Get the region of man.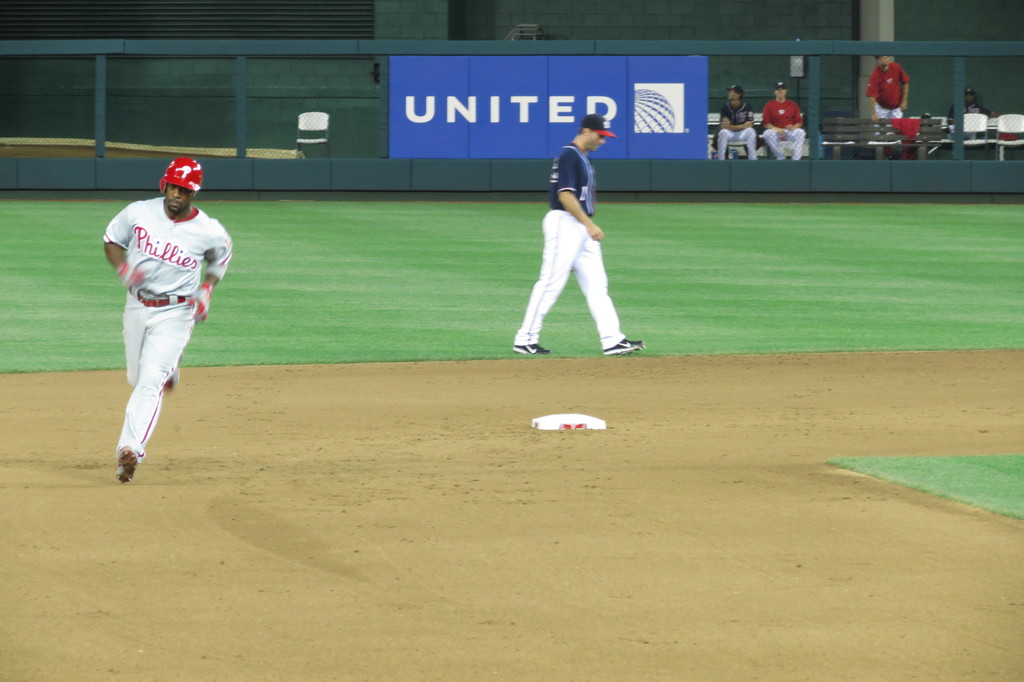
508,113,644,355.
